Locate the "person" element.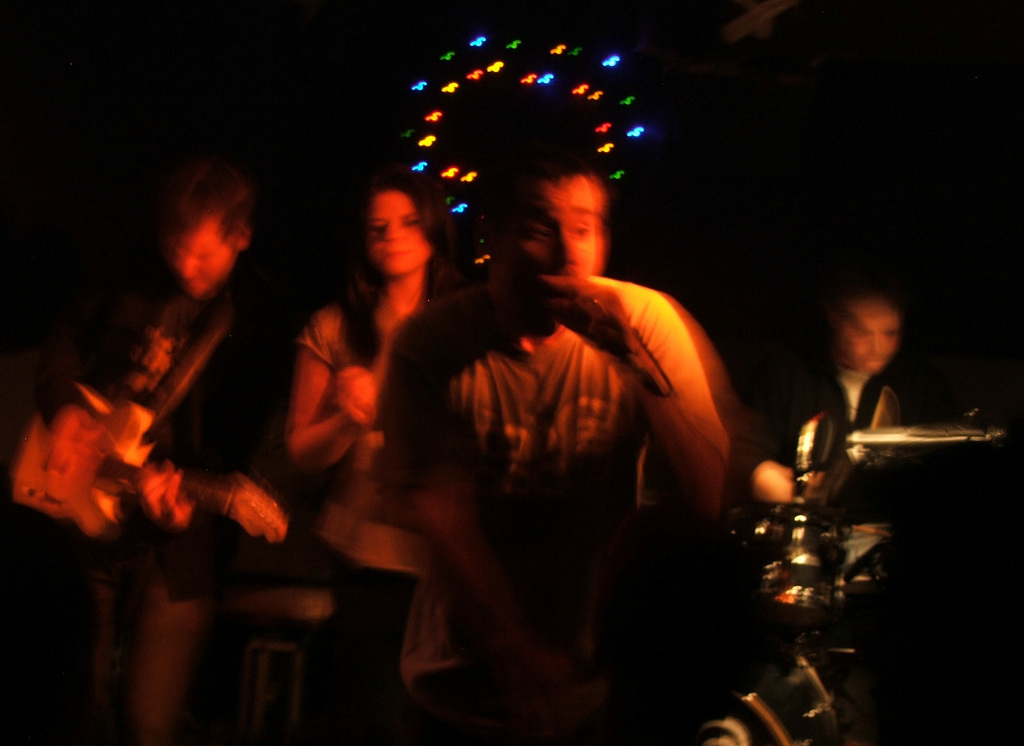
Element bbox: box(52, 120, 288, 704).
